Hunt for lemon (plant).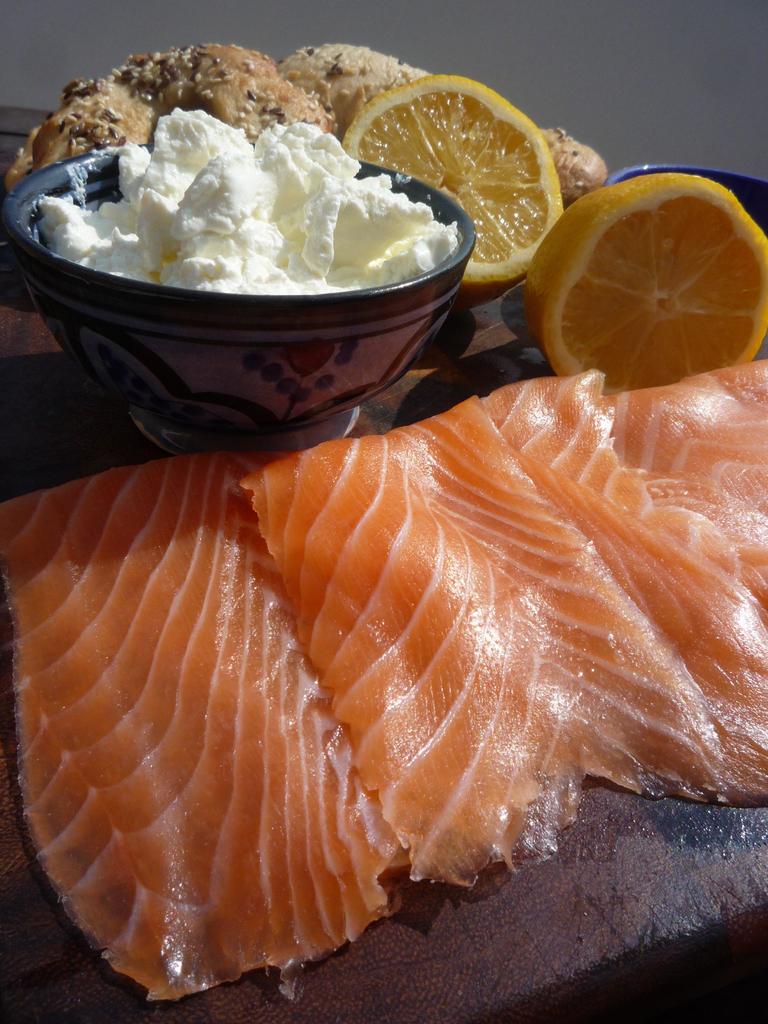
Hunted down at 523/173/767/391.
